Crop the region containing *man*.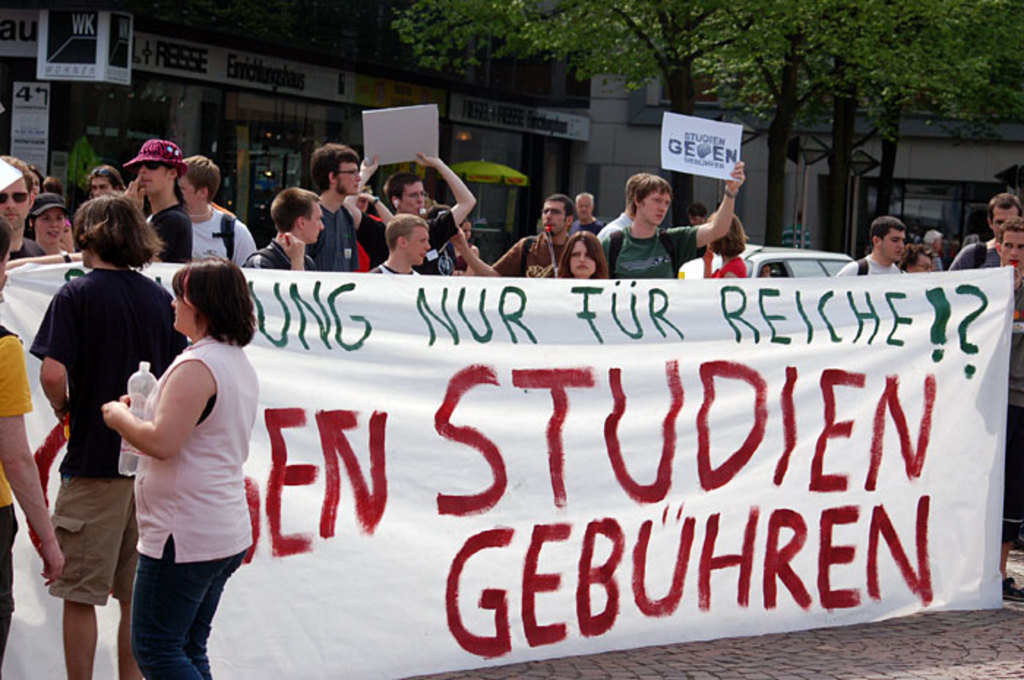
Crop region: <bbox>173, 156, 259, 268</bbox>.
